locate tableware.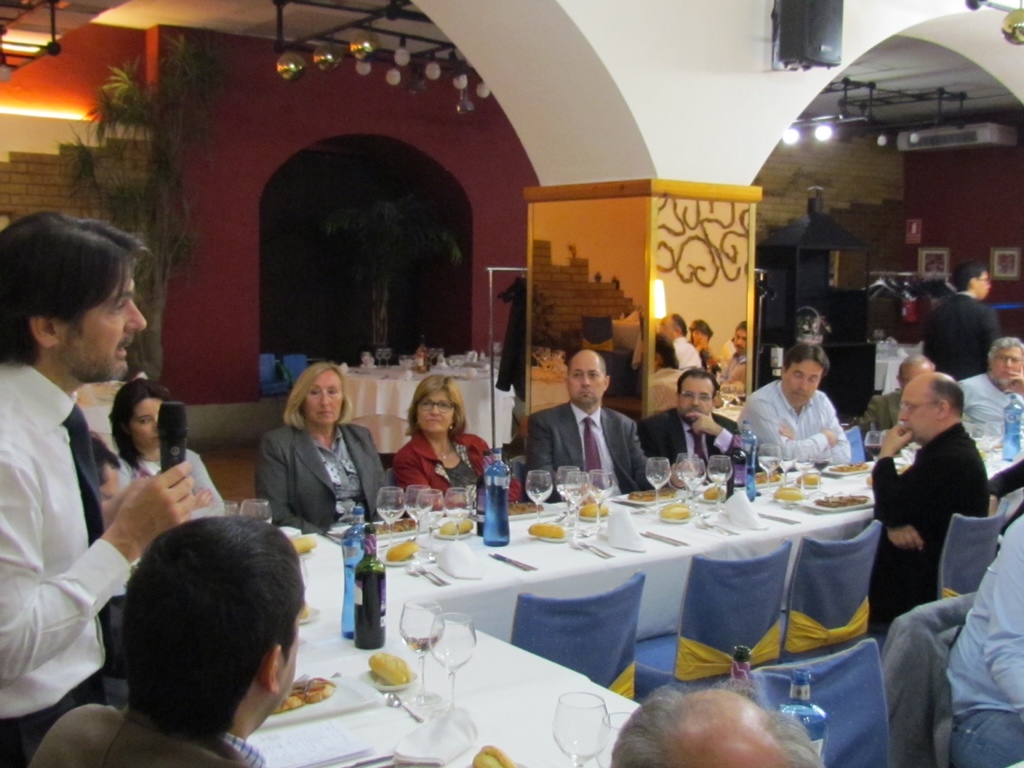
Bounding box: x1=487, y1=549, x2=539, y2=573.
